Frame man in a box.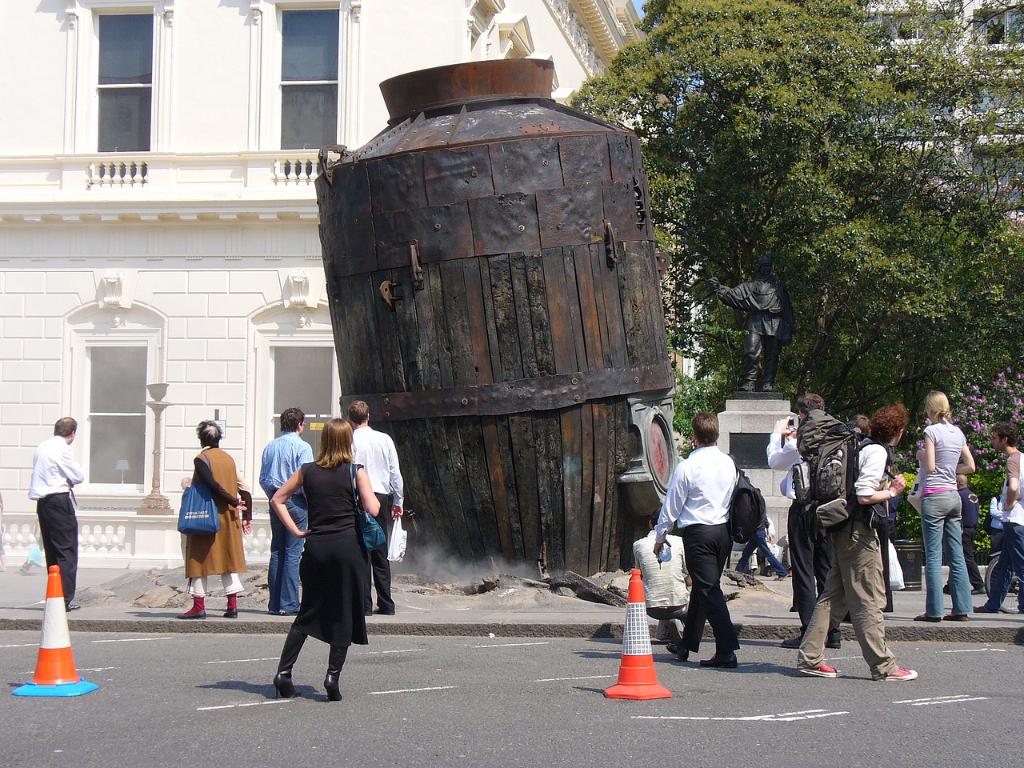
region(253, 403, 313, 619).
